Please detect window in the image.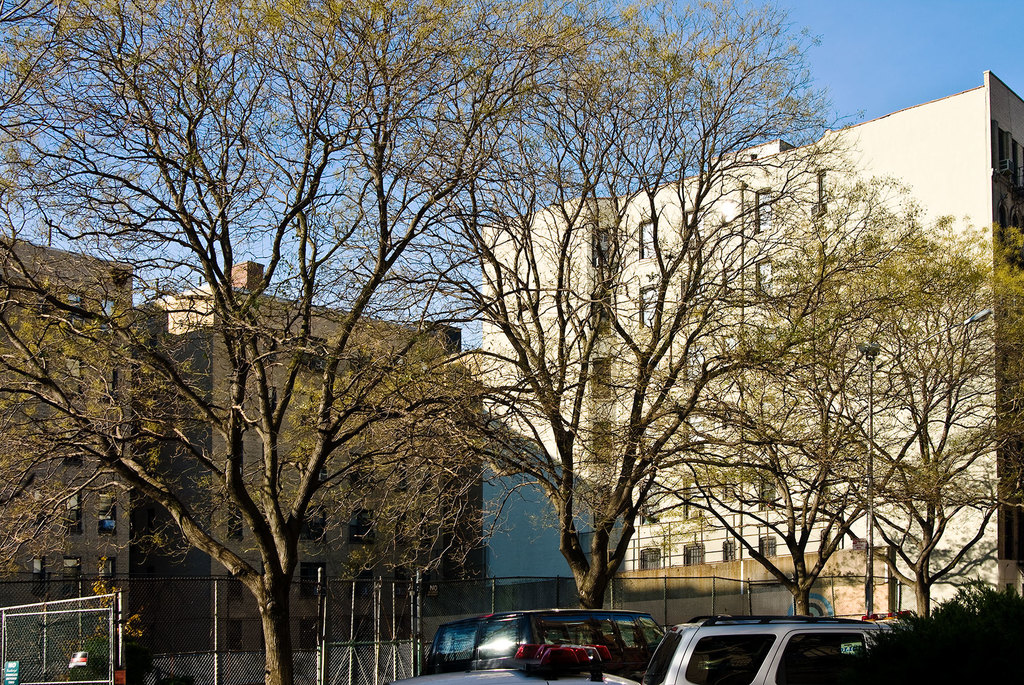
717,540,740,561.
